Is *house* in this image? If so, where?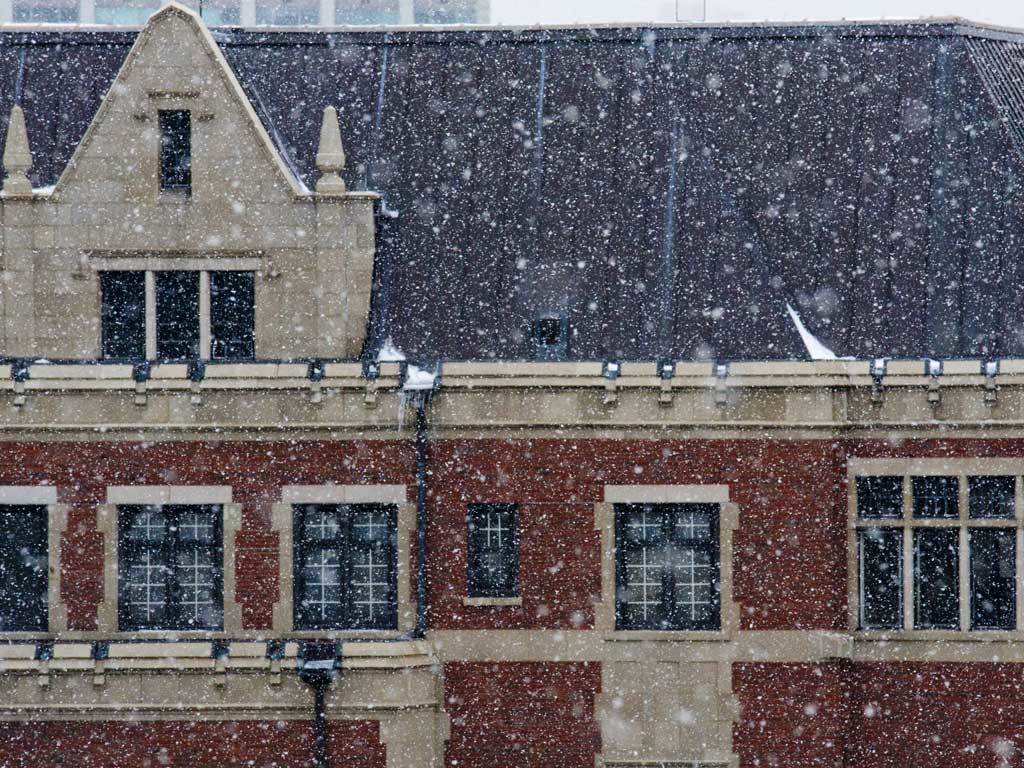
Yes, at pyautogui.locateOnScreen(2, 0, 1017, 767).
